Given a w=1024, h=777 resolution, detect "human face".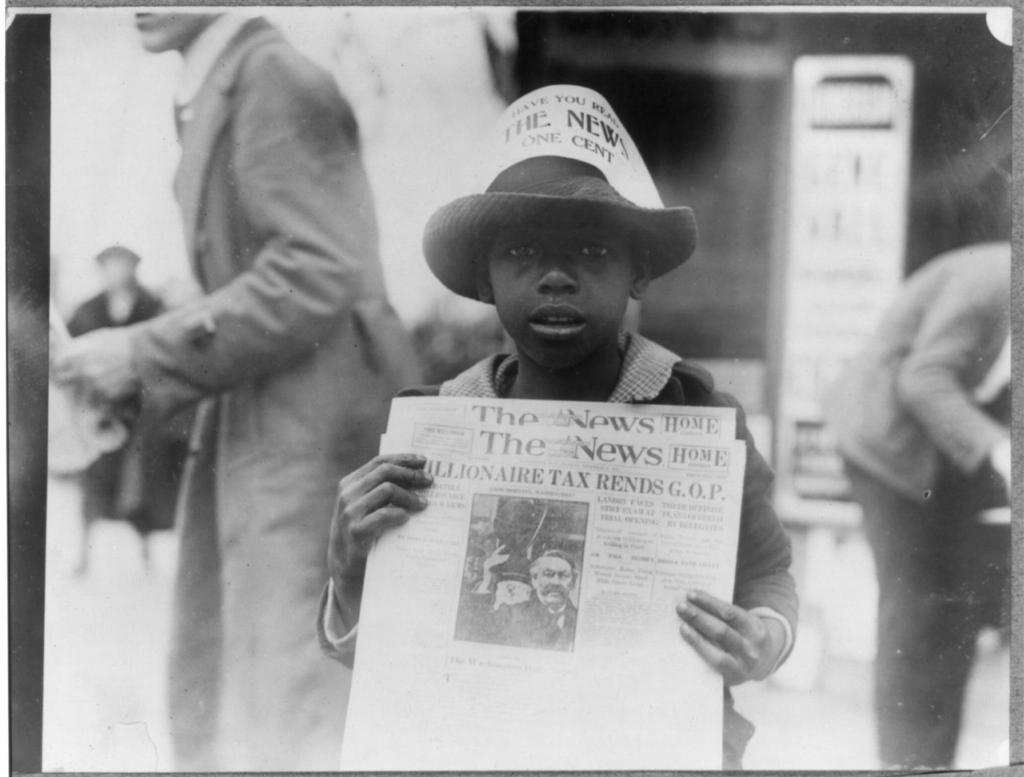
box(497, 225, 633, 365).
